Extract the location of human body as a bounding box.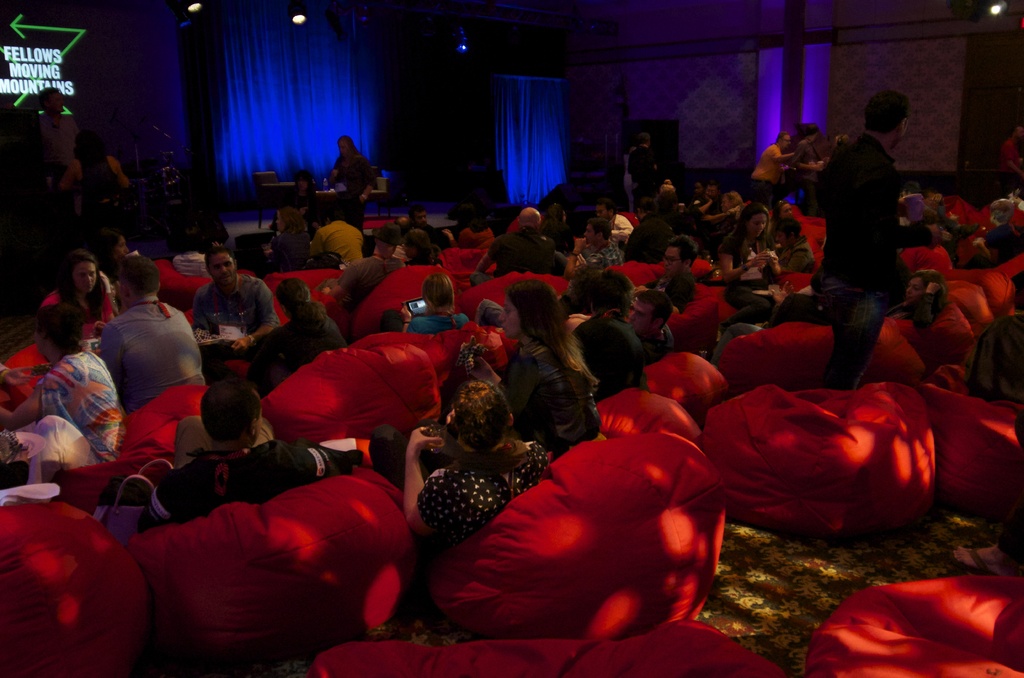
BBox(1003, 140, 1023, 179).
